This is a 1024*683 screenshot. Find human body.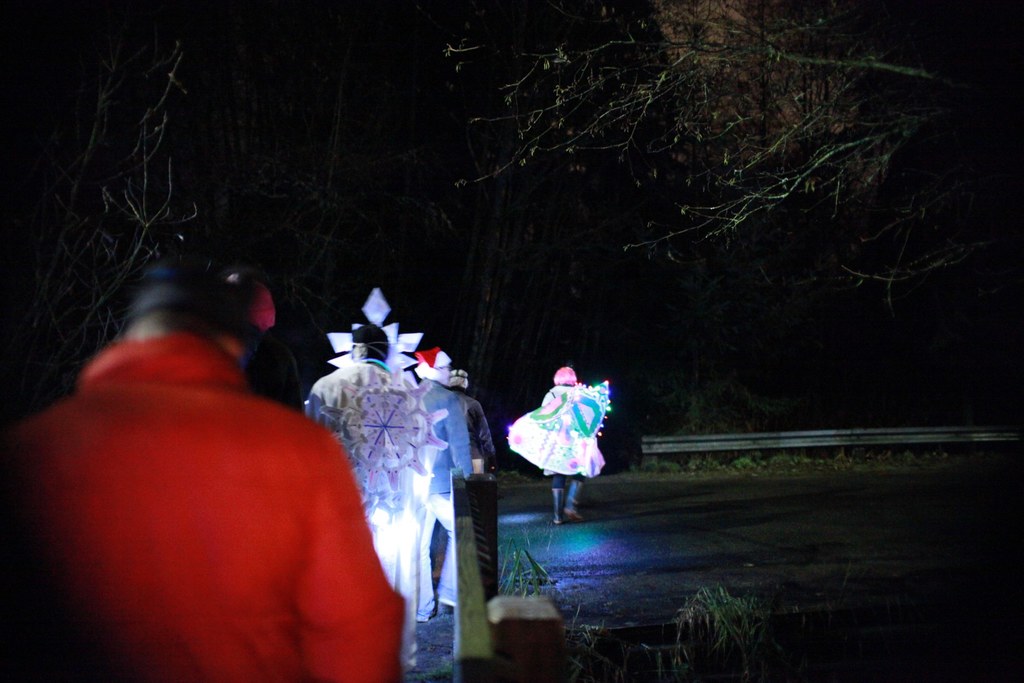
Bounding box: x1=308 y1=353 x2=427 y2=648.
